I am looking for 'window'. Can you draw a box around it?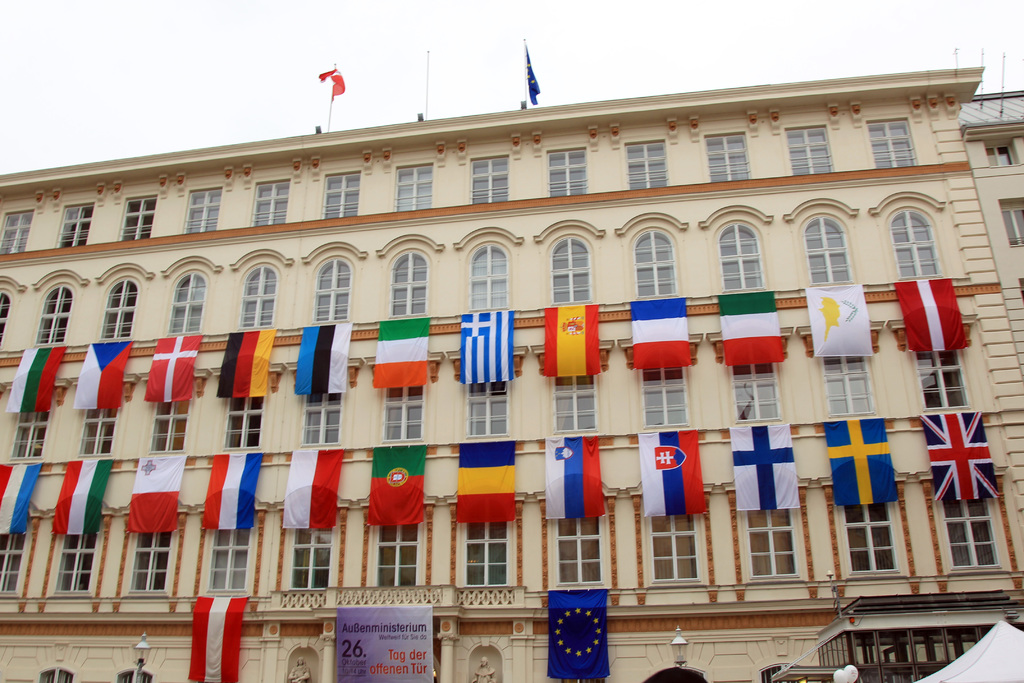
Sure, the bounding box is Rect(380, 361, 426, 444).
